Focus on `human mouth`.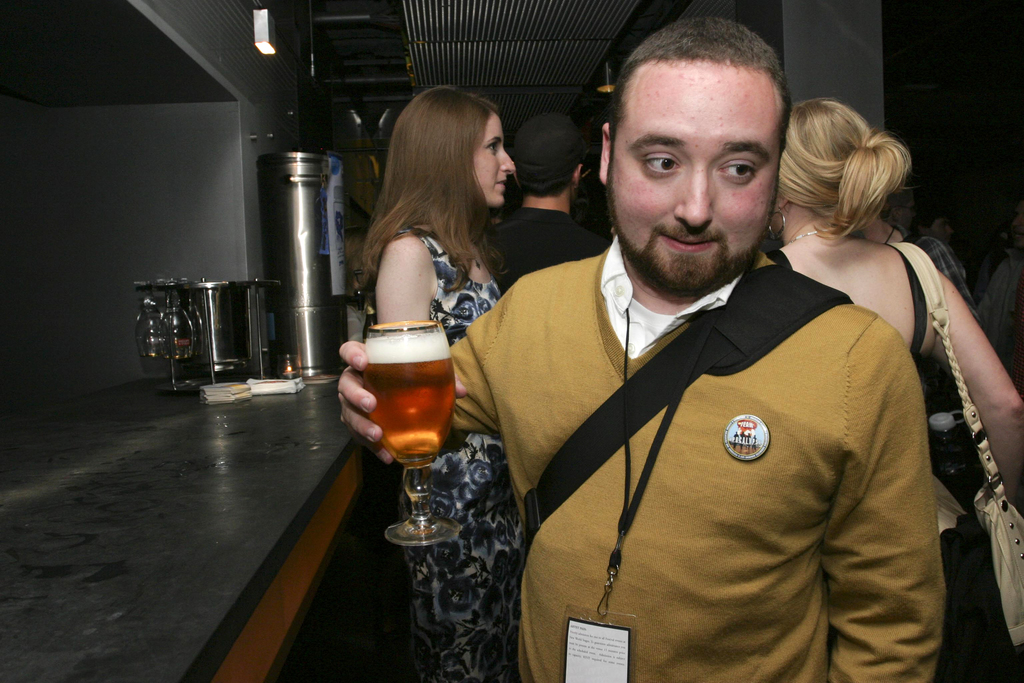
Focused at l=493, t=179, r=508, b=190.
